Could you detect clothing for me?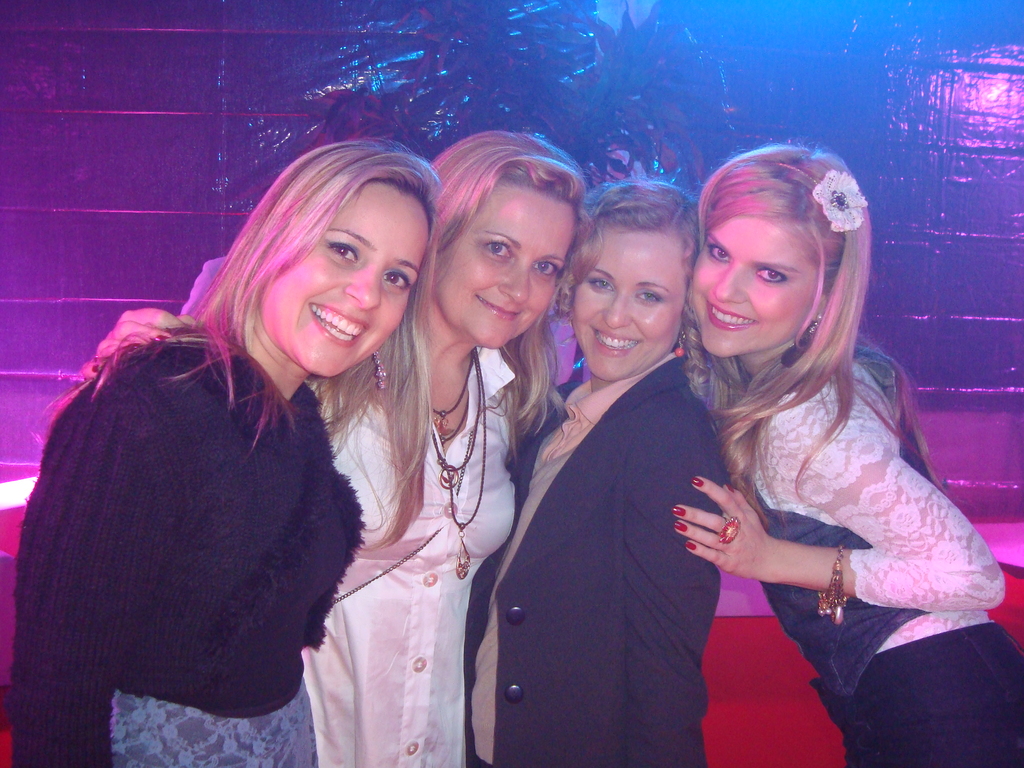
Detection result: <bbox>472, 373, 737, 767</bbox>.
